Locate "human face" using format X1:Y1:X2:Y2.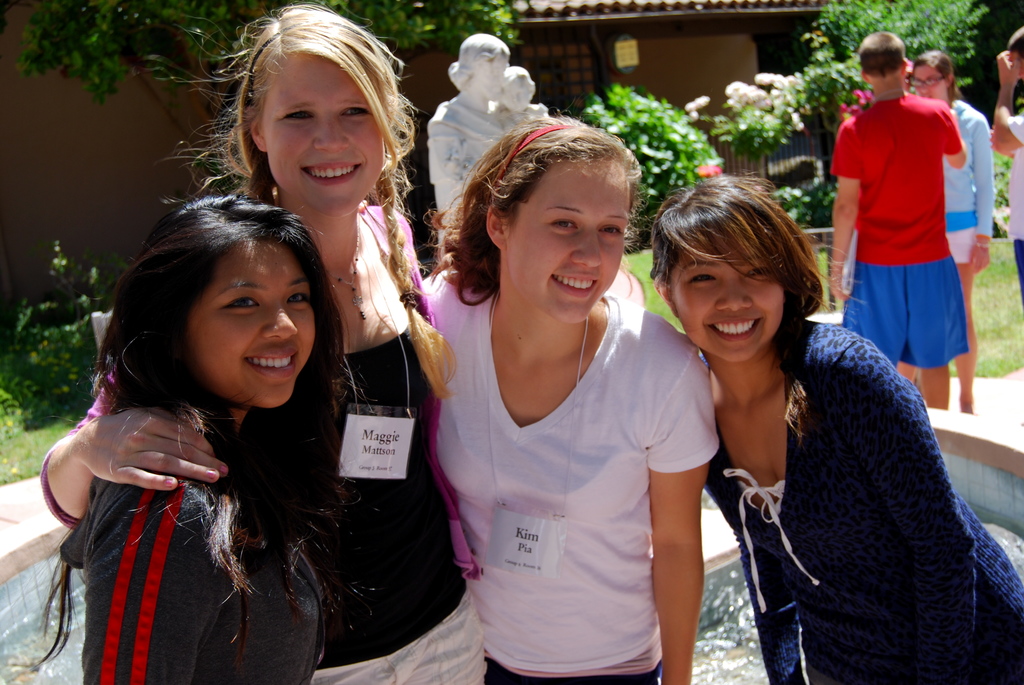
466:49:512:104.
